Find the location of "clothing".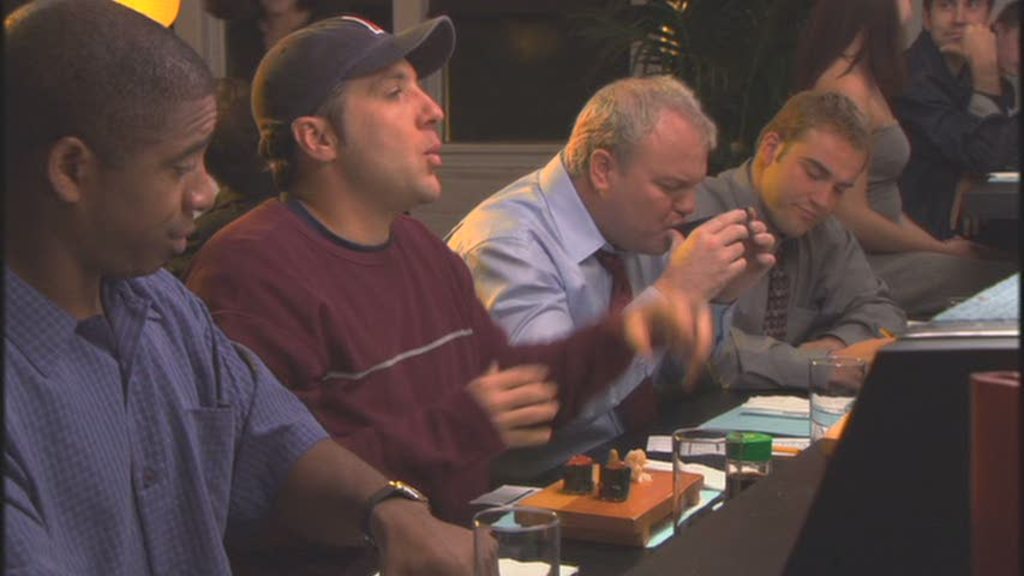
Location: (0,258,341,575).
